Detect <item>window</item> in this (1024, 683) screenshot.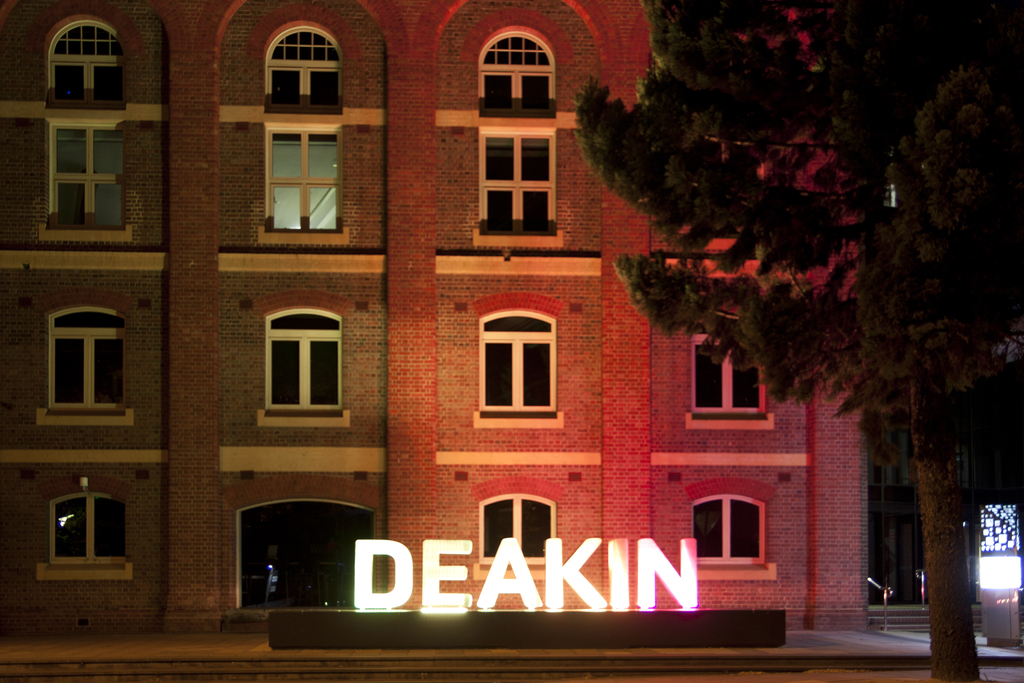
Detection: region(269, 122, 344, 229).
